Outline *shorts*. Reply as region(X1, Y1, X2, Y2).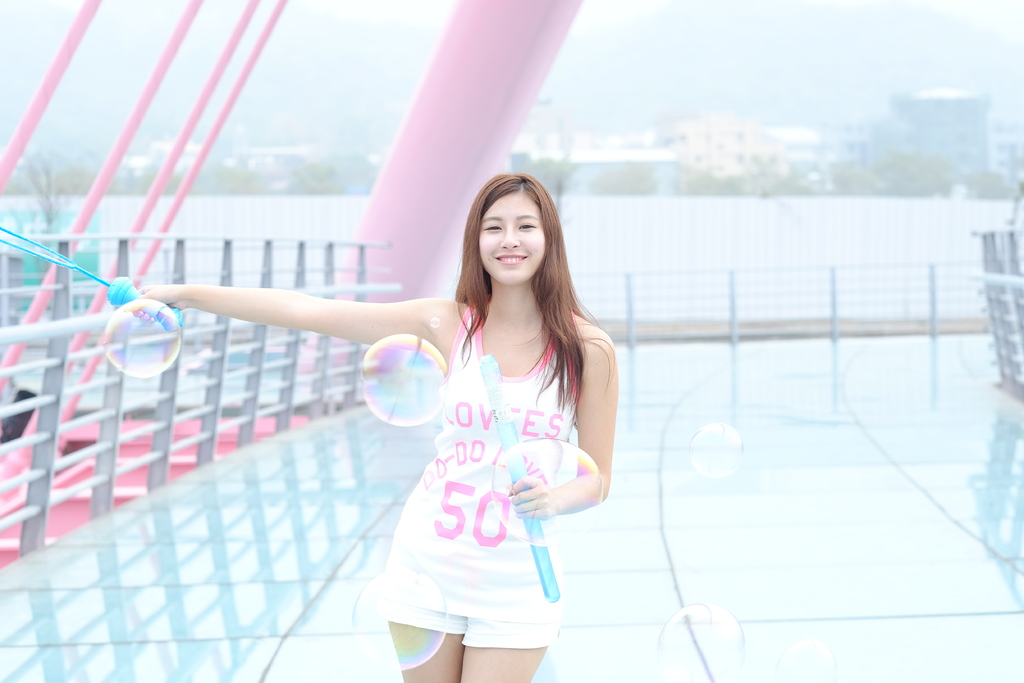
region(376, 599, 557, 648).
